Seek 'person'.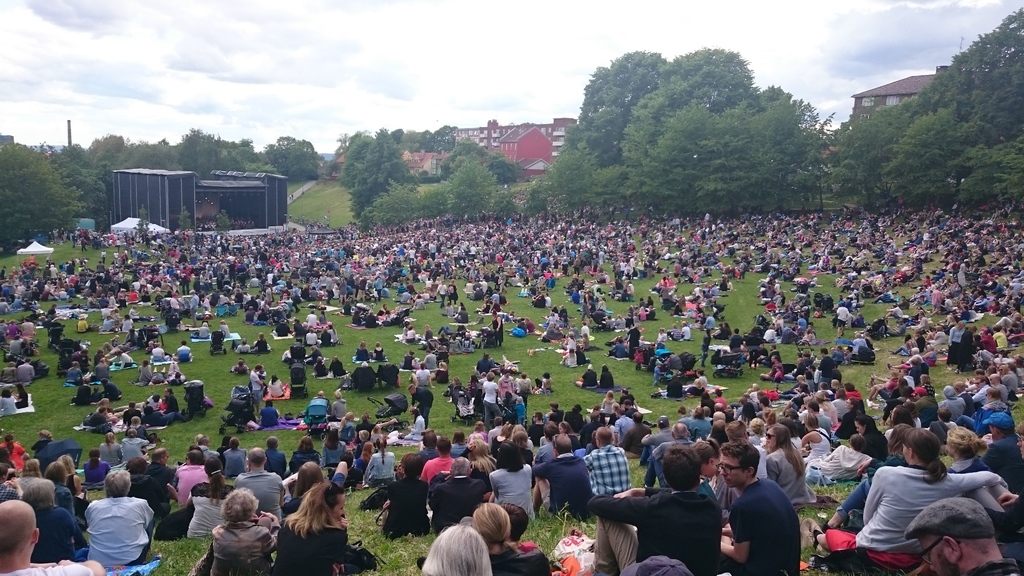
(918,383,929,410).
